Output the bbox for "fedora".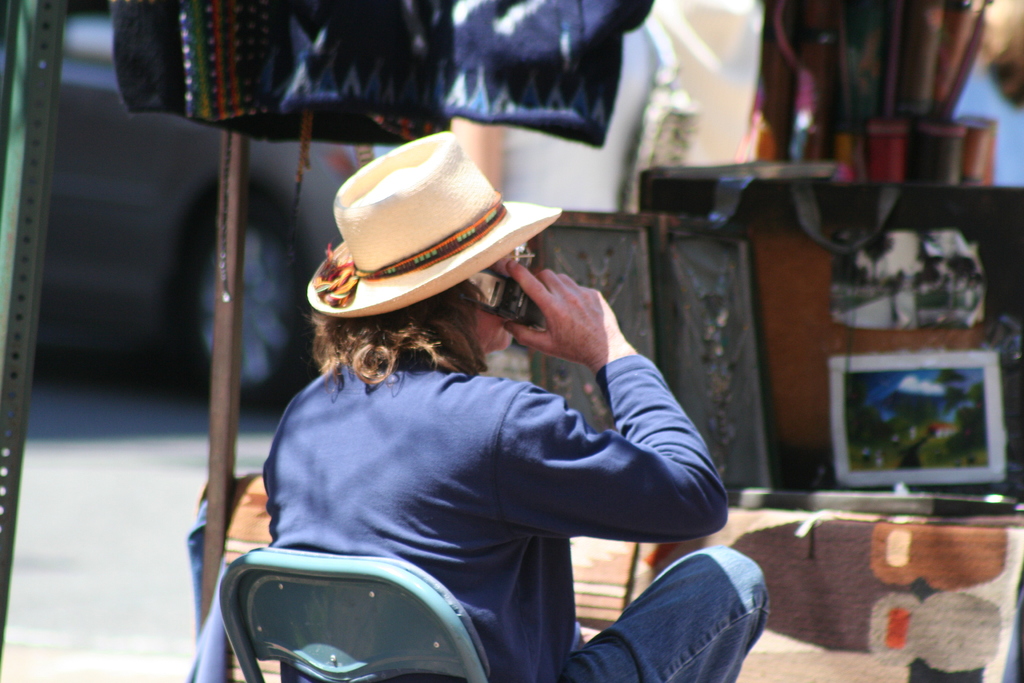
locate(308, 133, 561, 319).
